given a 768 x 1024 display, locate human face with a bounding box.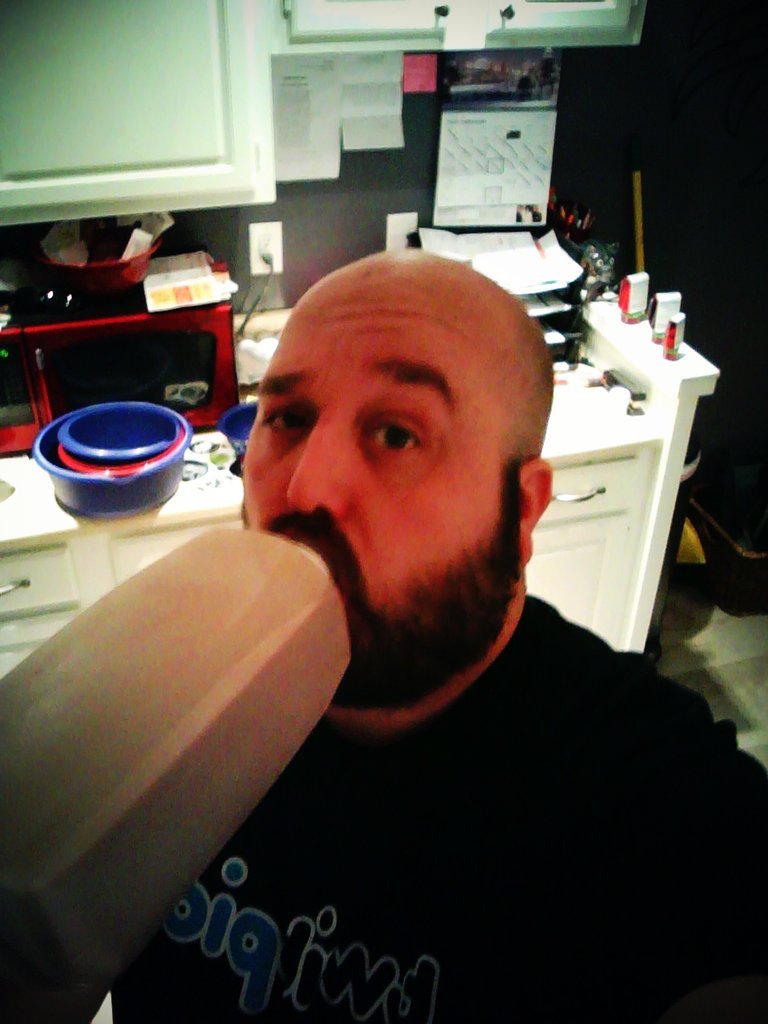
Located: box=[249, 250, 520, 626].
